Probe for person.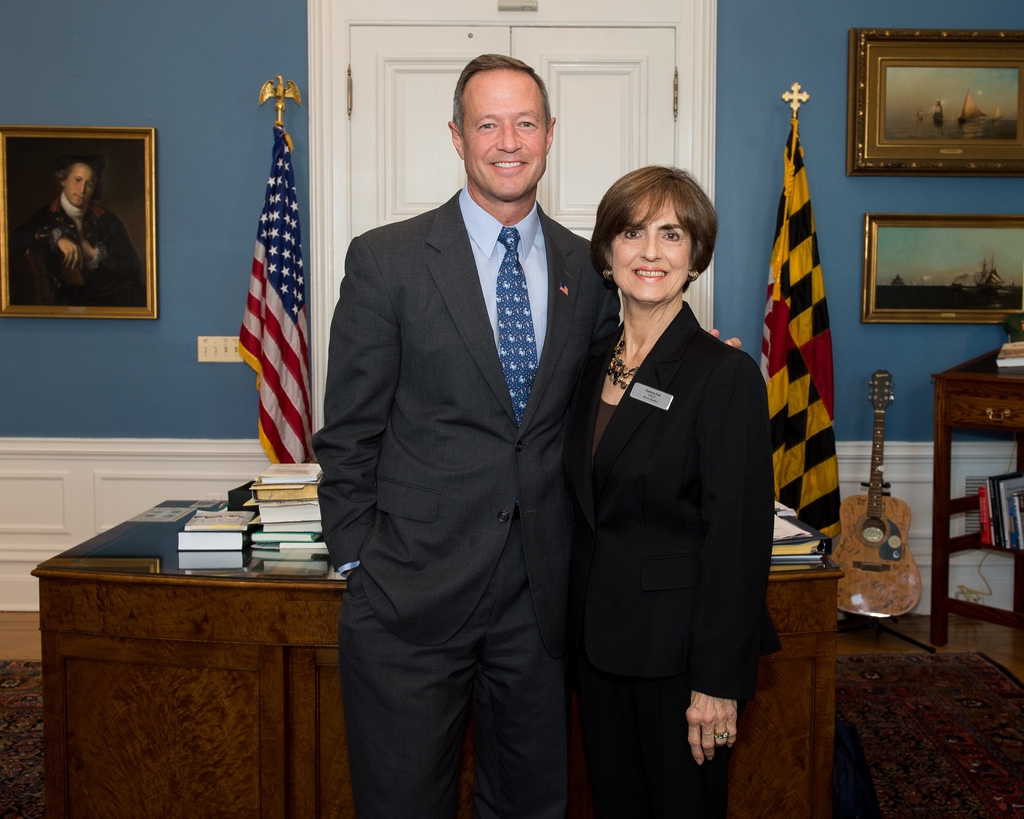
Probe result: box=[8, 150, 151, 305].
